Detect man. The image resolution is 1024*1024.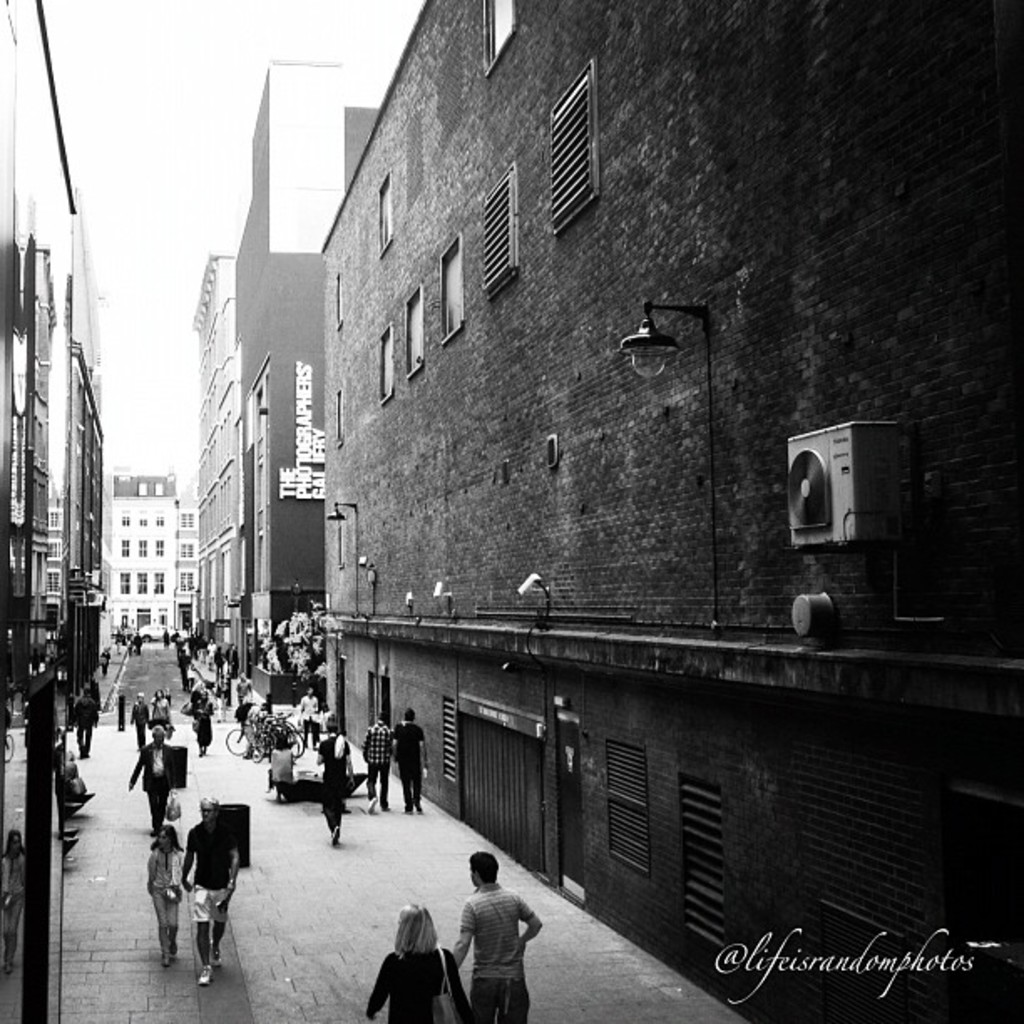
detection(127, 723, 181, 842).
